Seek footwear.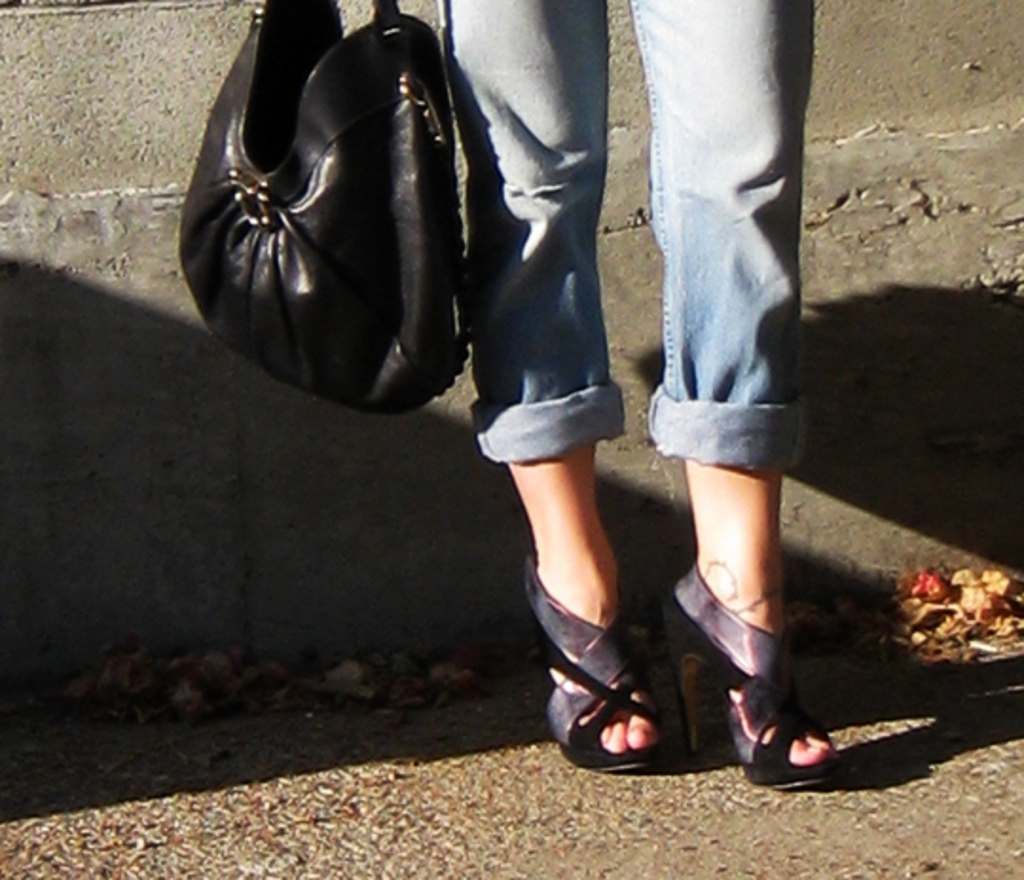
660,567,846,795.
